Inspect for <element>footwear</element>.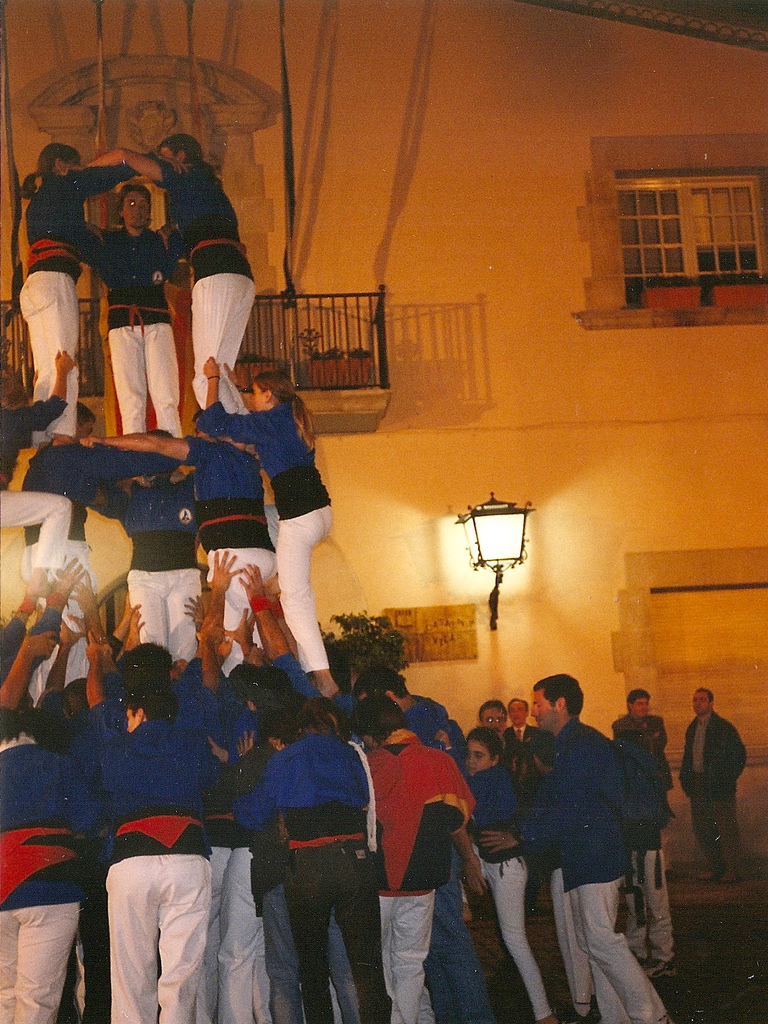
Inspection: select_region(715, 866, 733, 883).
